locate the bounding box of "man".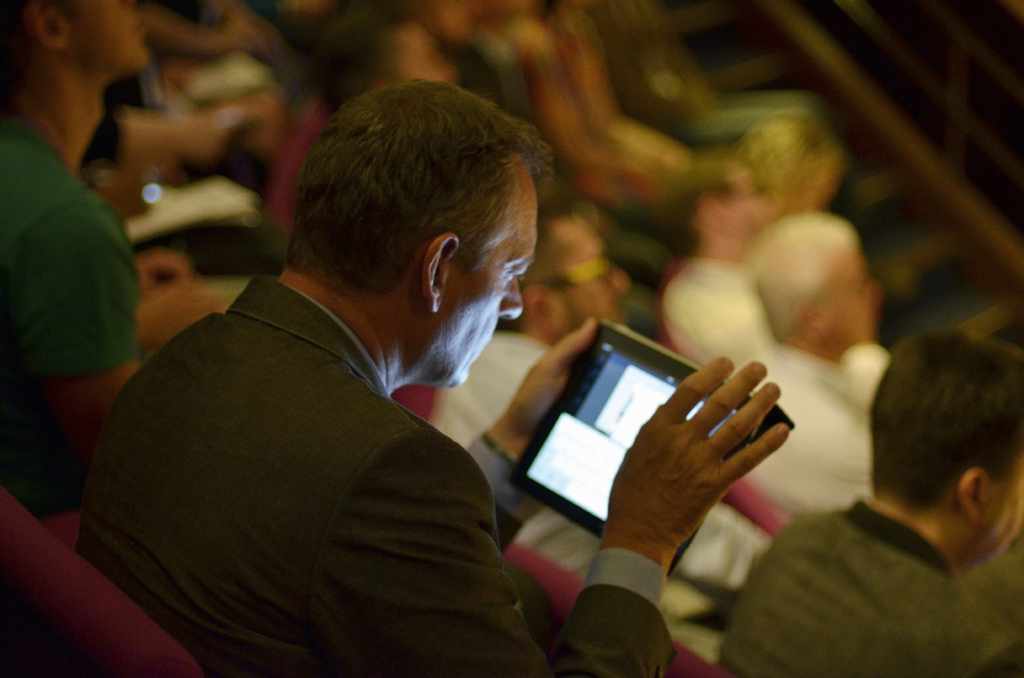
Bounding box: bbox=[431, 195, 774, 602].
